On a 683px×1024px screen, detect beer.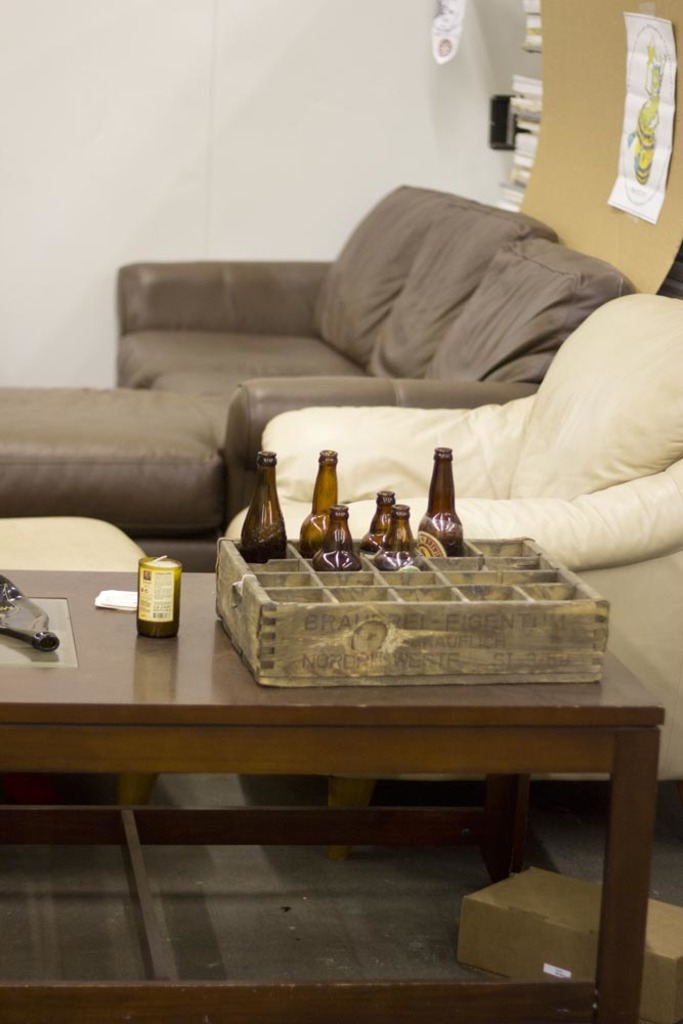
bbox(314, 504, 348, 569).
